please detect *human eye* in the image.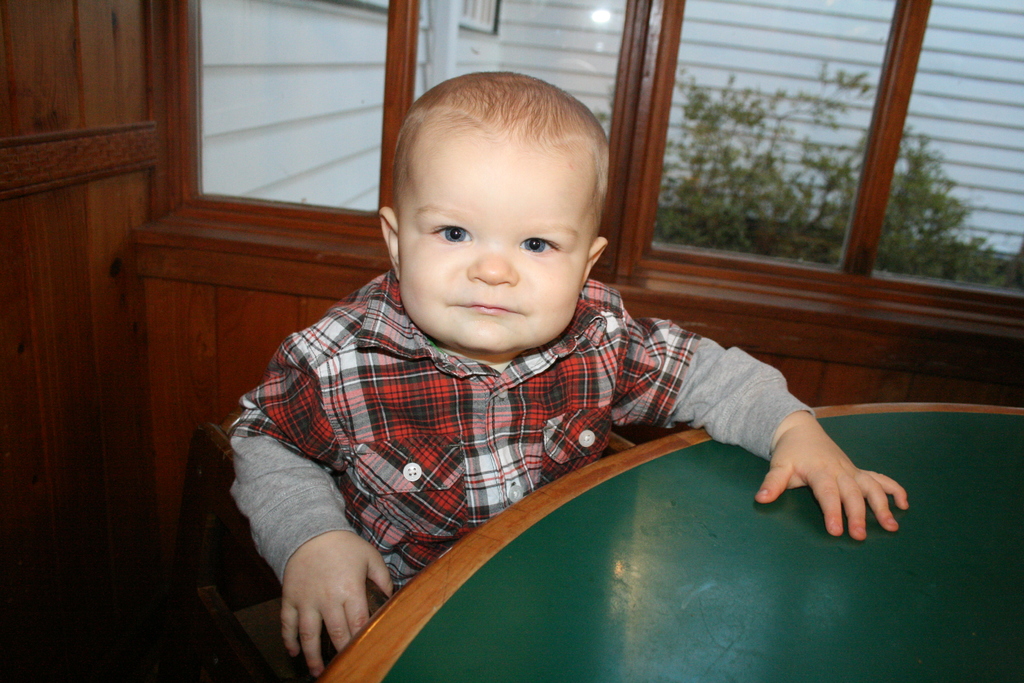
(left=430, top=223, right=475, bottom=245).
